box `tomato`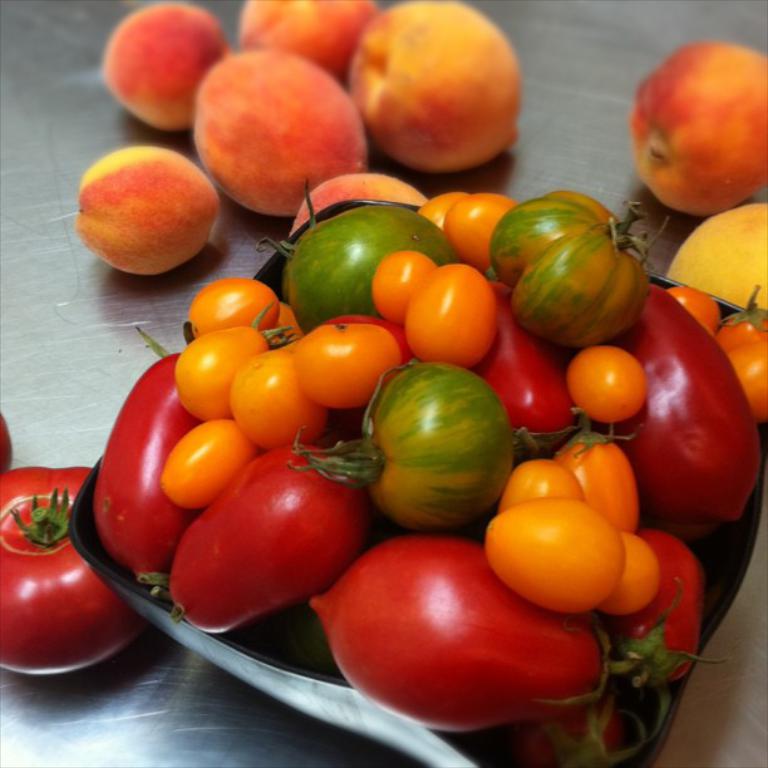
{"left": 230, "top": 349, "right": 328, "bottom": 454}
